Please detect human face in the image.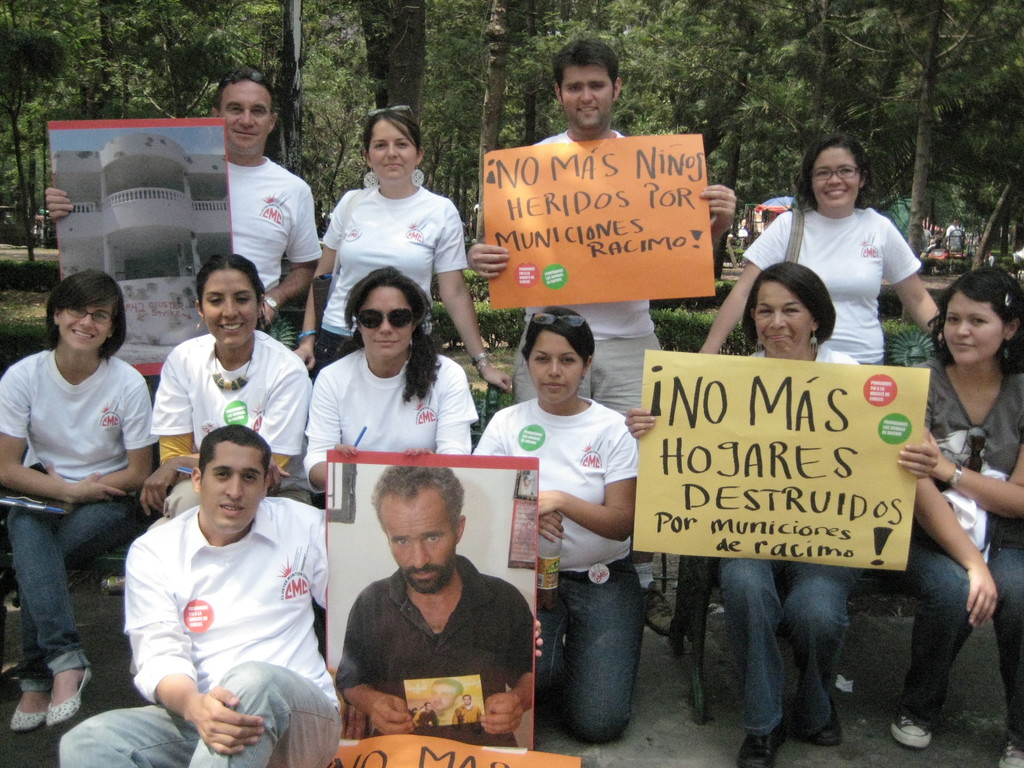
bbox=(363, 285, 406, 352).
